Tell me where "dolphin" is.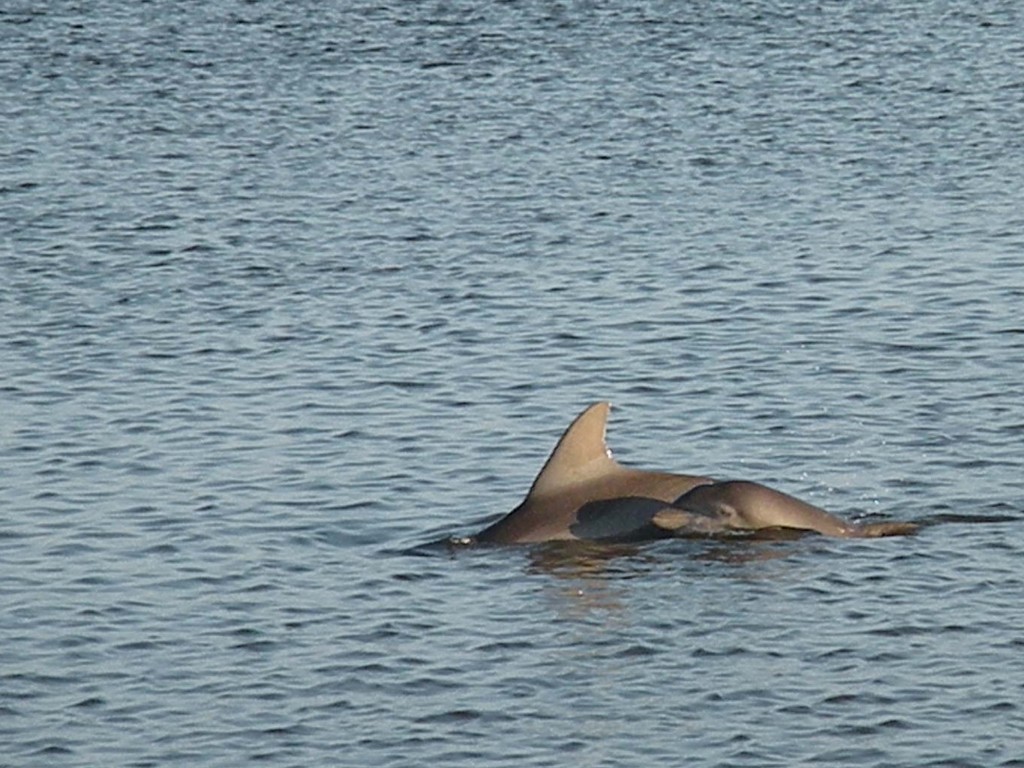
"dolphin" is at [651, 483, 922, 549].
